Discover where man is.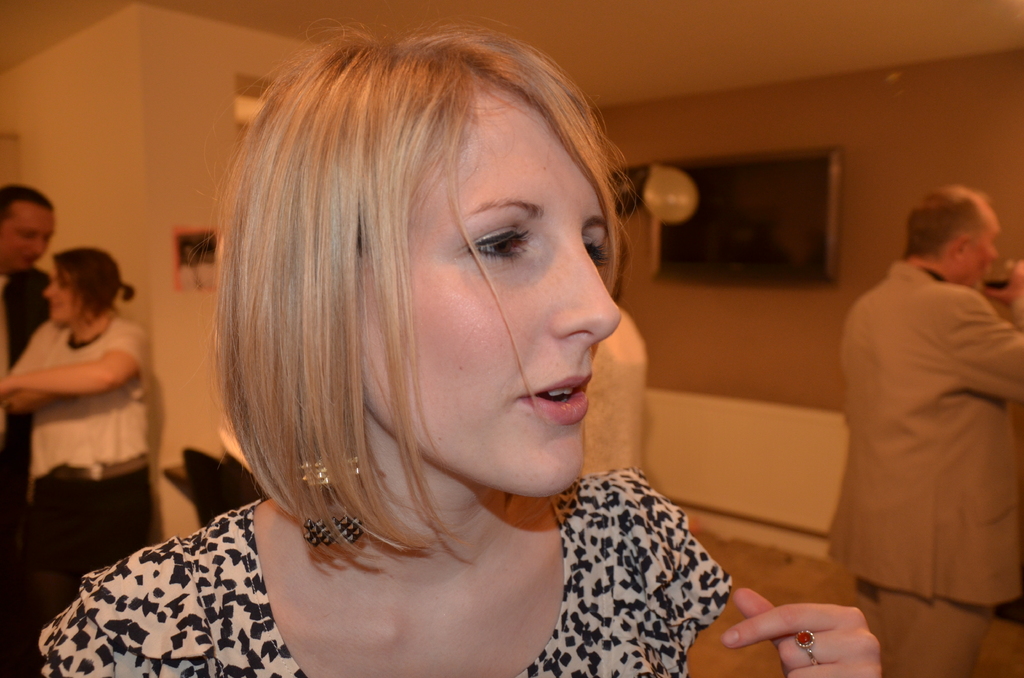
Discovered at bbox=[810, 152, 1022, 653].
